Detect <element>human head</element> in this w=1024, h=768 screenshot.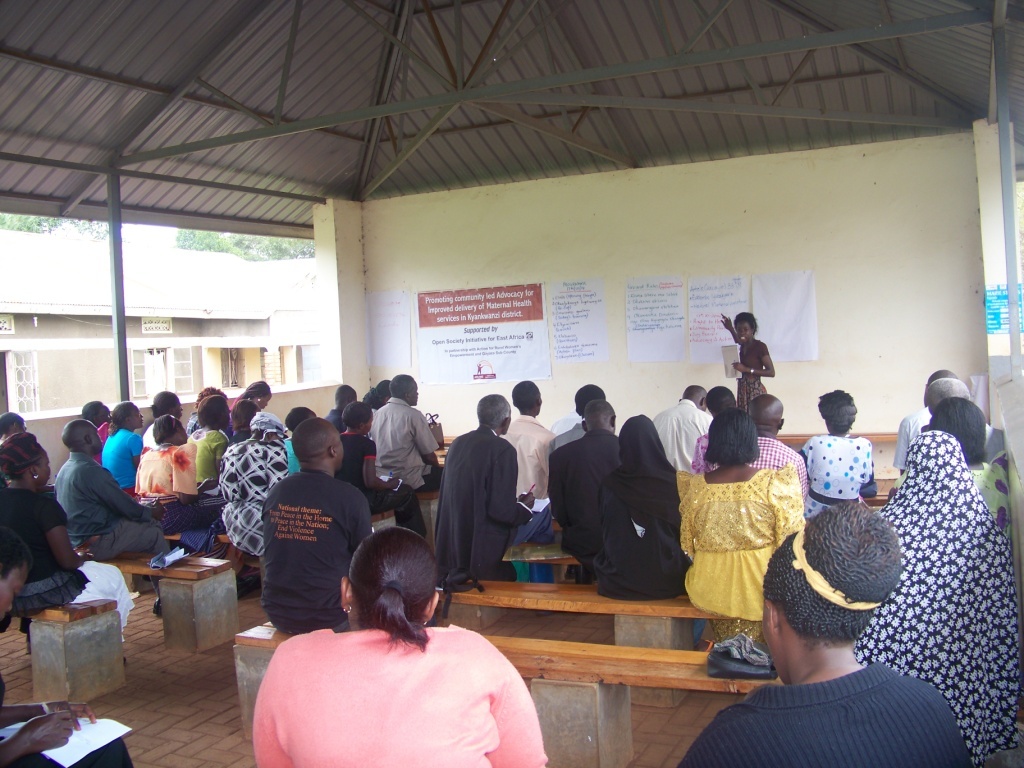
Detection: select_region(225, 399, 257, 431).
